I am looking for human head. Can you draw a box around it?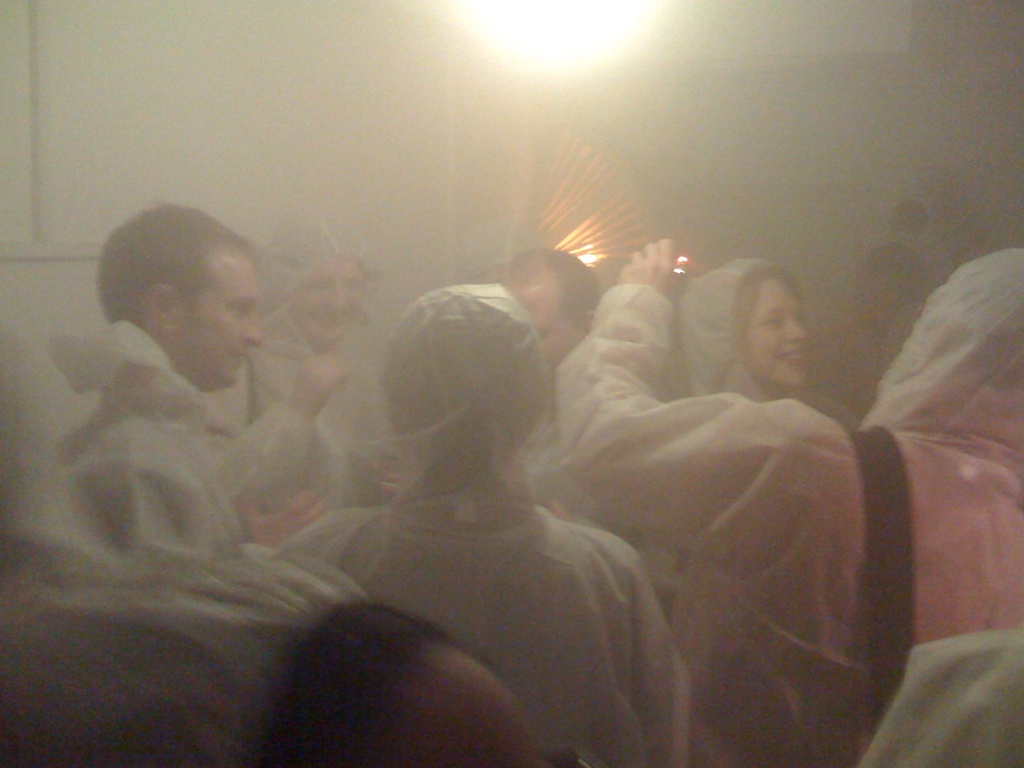
Sure, the bounding box is 870/631/1023/767.
